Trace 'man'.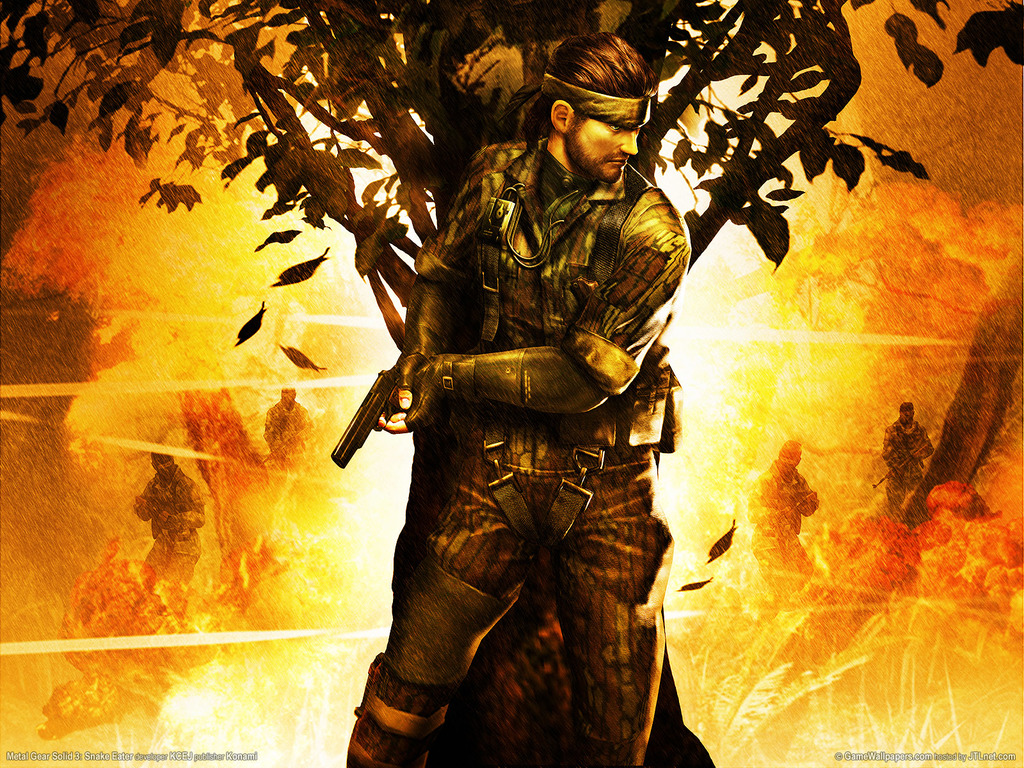
Traced to <bbox>328, 33, 774, 758</bbox>.
